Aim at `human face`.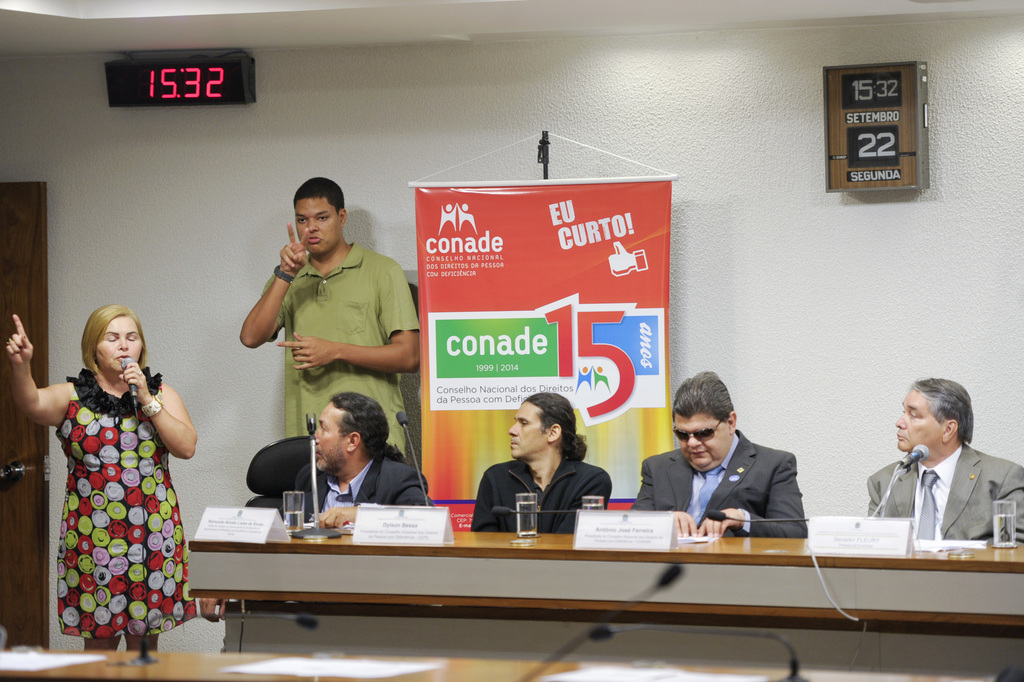
Aimed at [672,417,733,477].
